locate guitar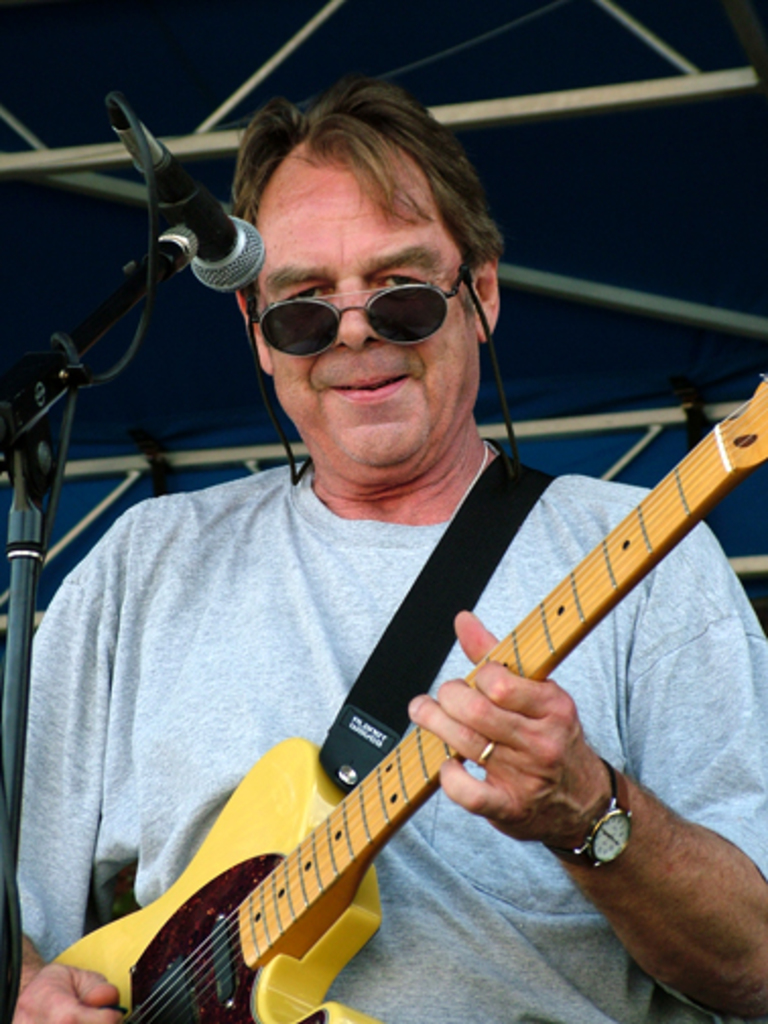
bbox(59, 368, 766, 1022)
